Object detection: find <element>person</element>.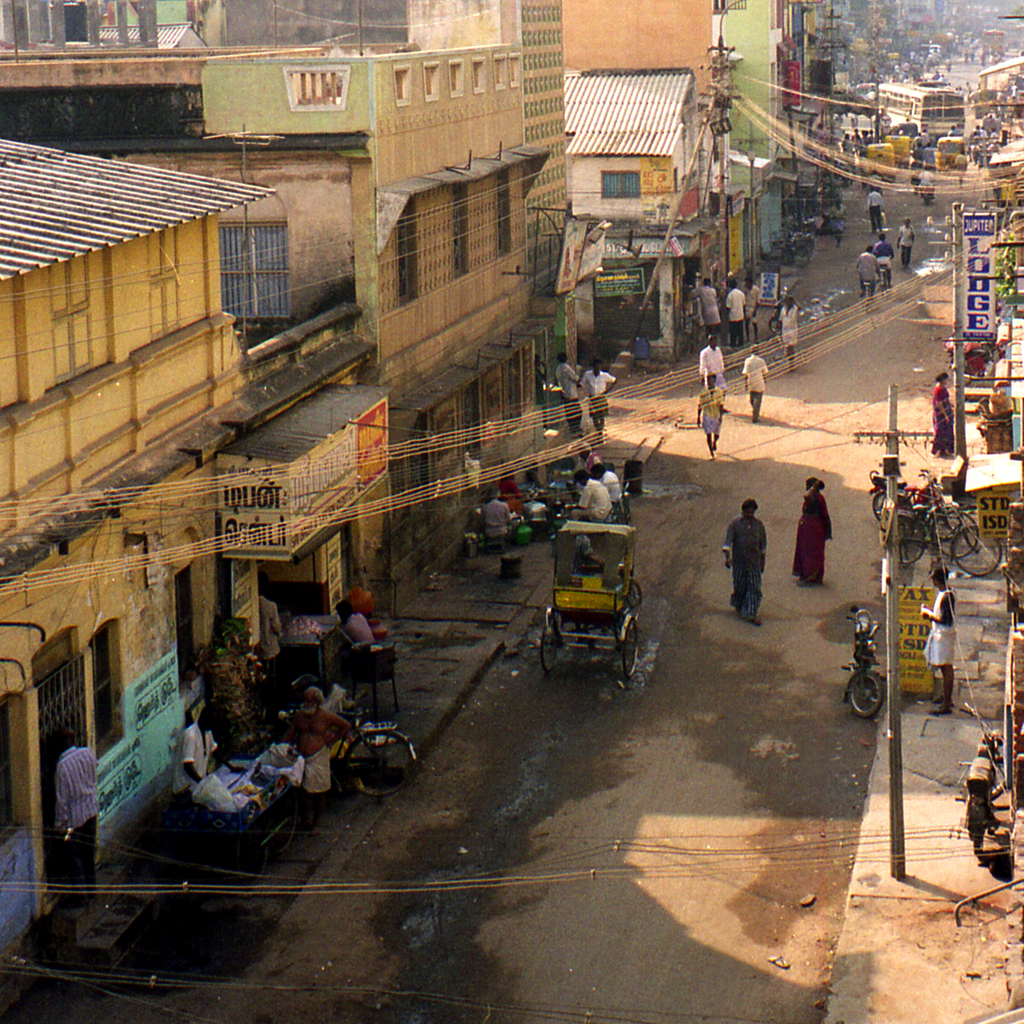
(573, 472, 622, 521).
